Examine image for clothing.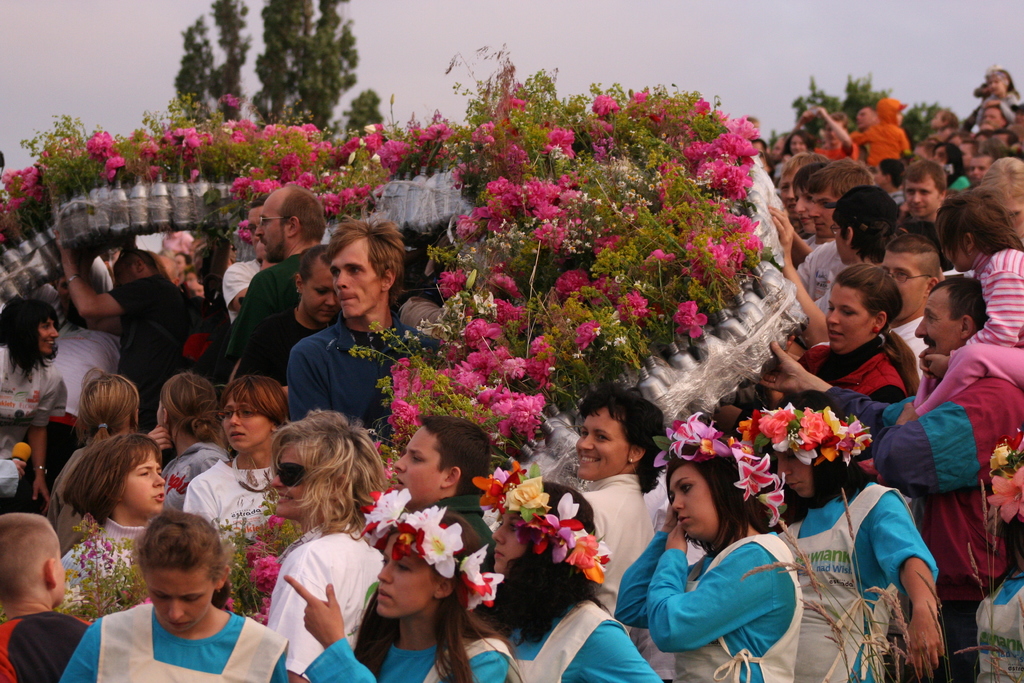
Examination result: x1=825, y1=372, x2=1023, y2=682.
